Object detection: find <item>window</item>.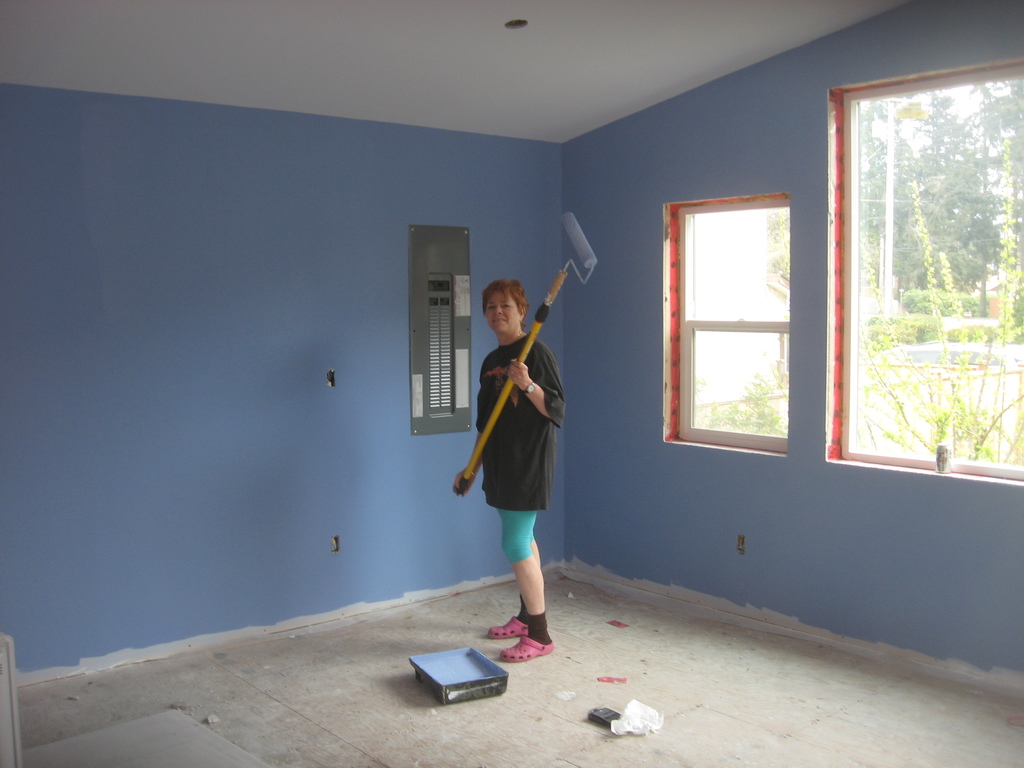
835,64,1023,484.
